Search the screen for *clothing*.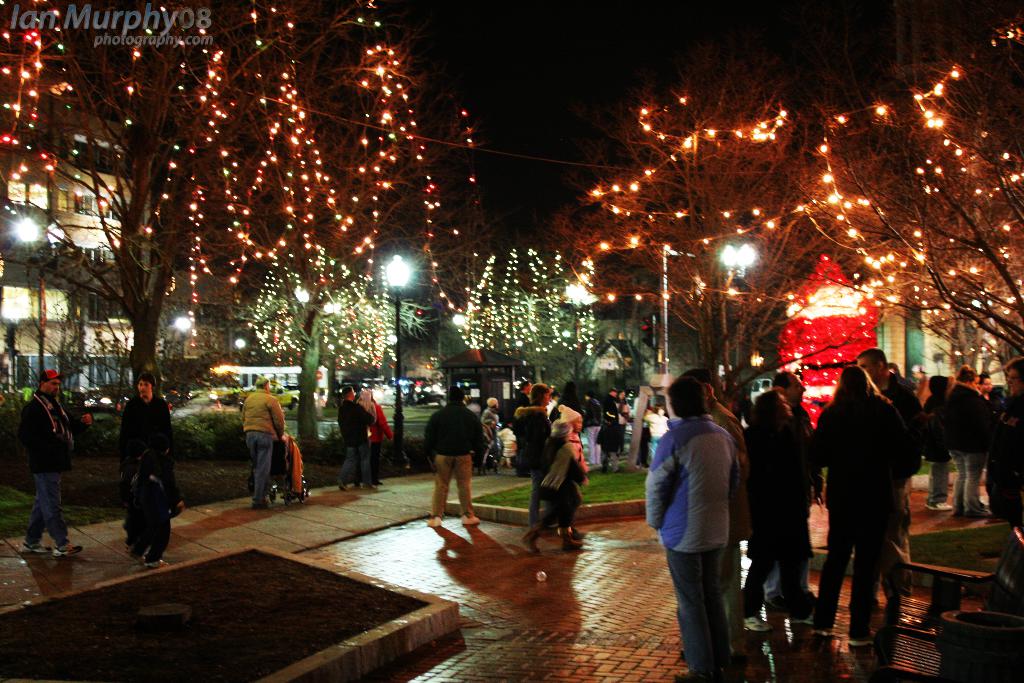
Found at 765:402:820:618.
